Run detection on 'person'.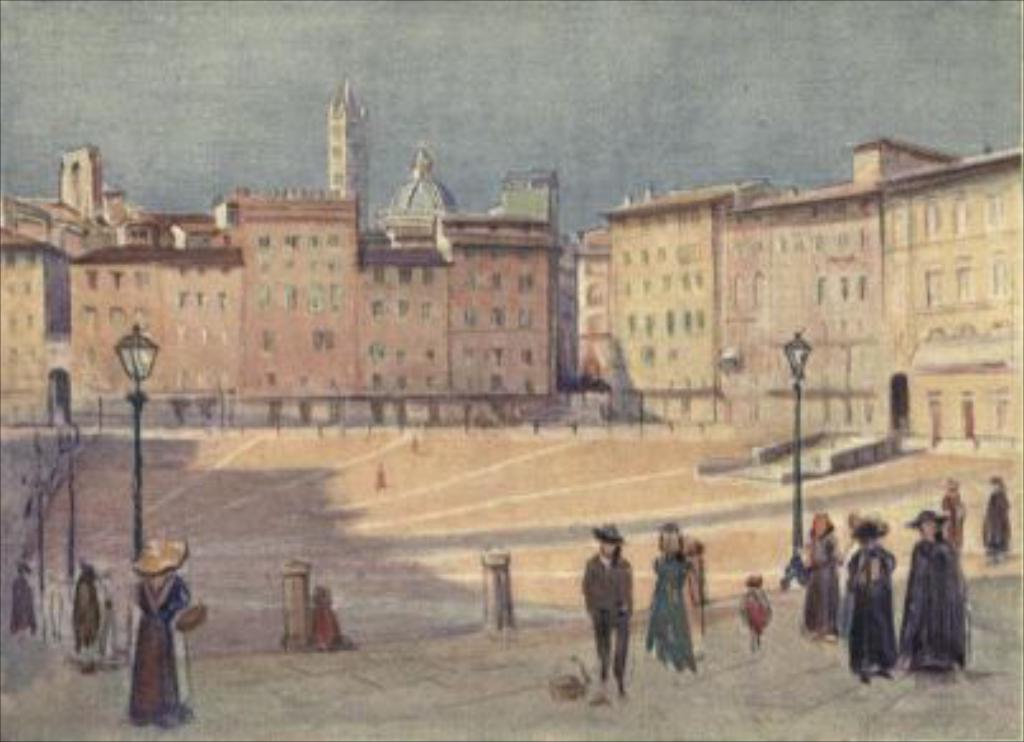
Result: l=569, t=513, r=635, b=699.
